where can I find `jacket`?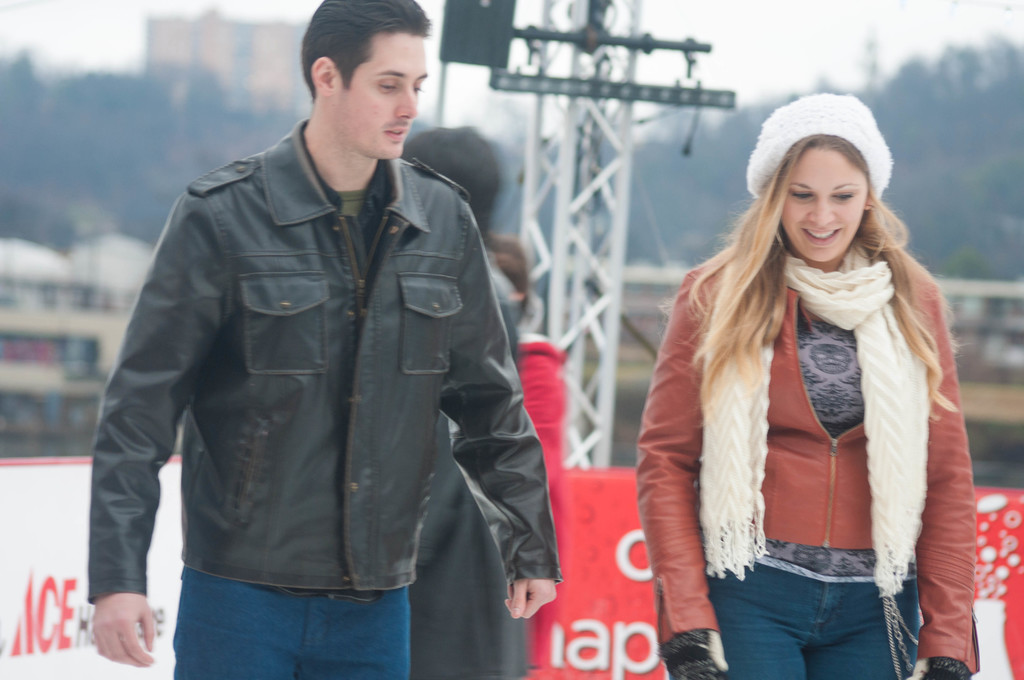
You can find it at (x1=630, y1=239, x2=979, y2=679).
